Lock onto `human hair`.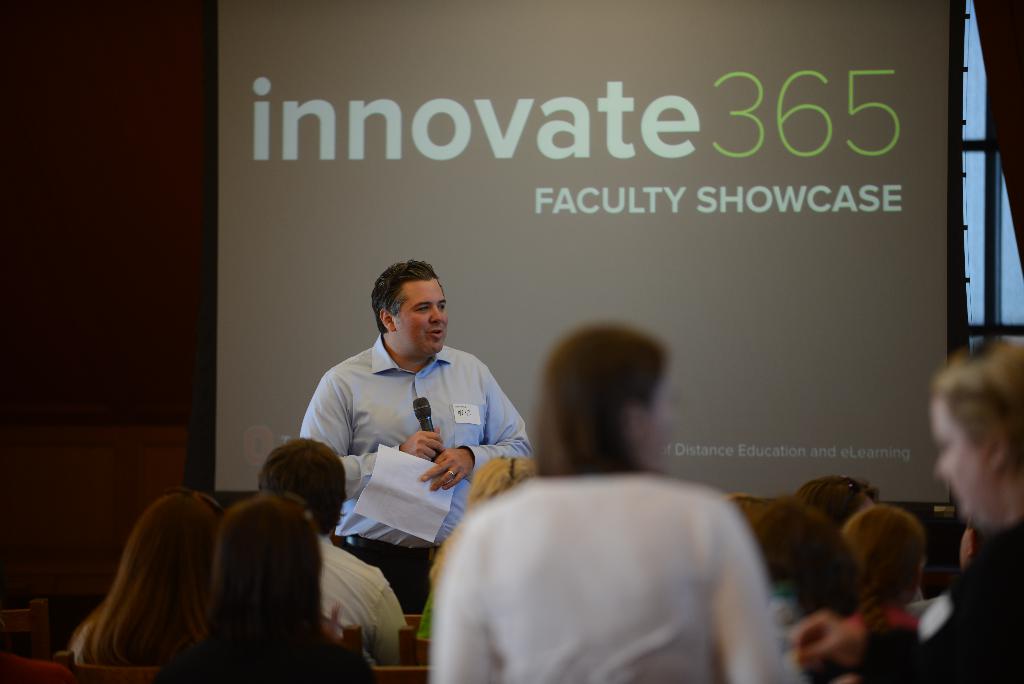
Locked: [372,258,447,334].
